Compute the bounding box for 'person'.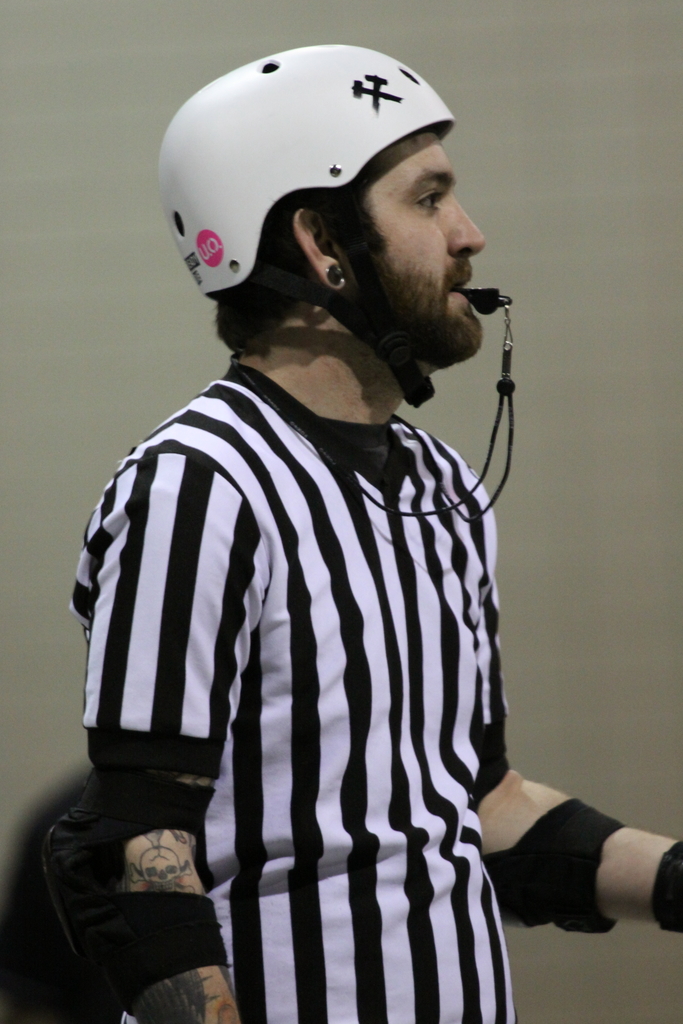
Rect(46, 42, 682, 1023).
